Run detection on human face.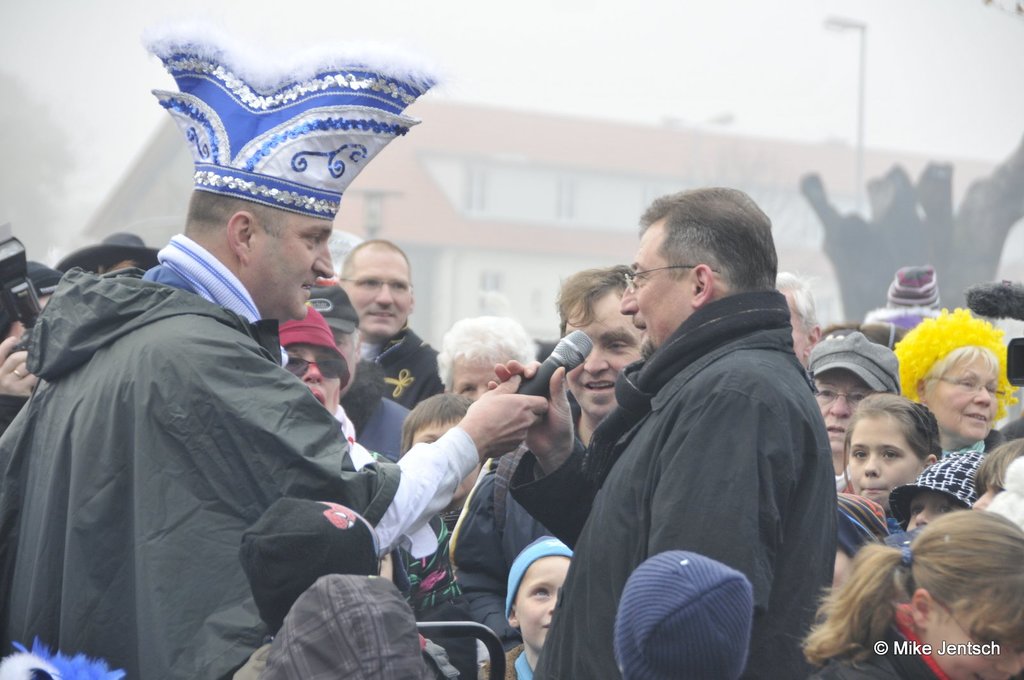
Result: box=[568, 300, 644, 406].
